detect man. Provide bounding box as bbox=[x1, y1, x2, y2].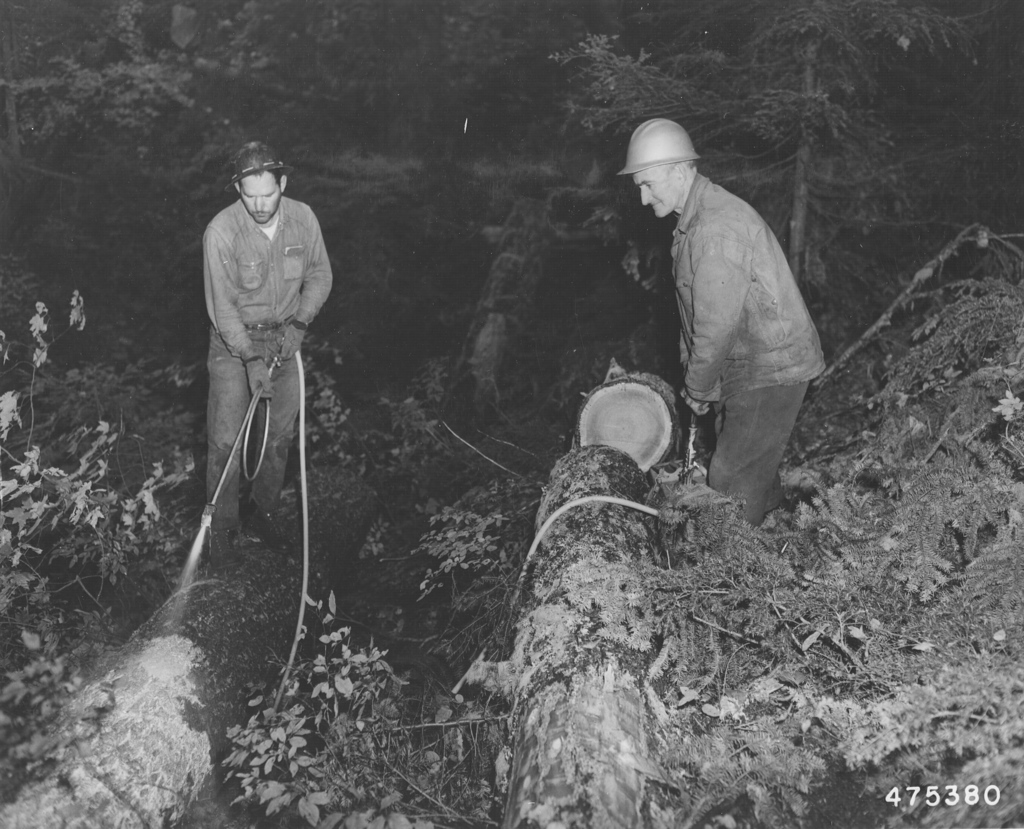
bbox=[615, 117, 831, 523].
